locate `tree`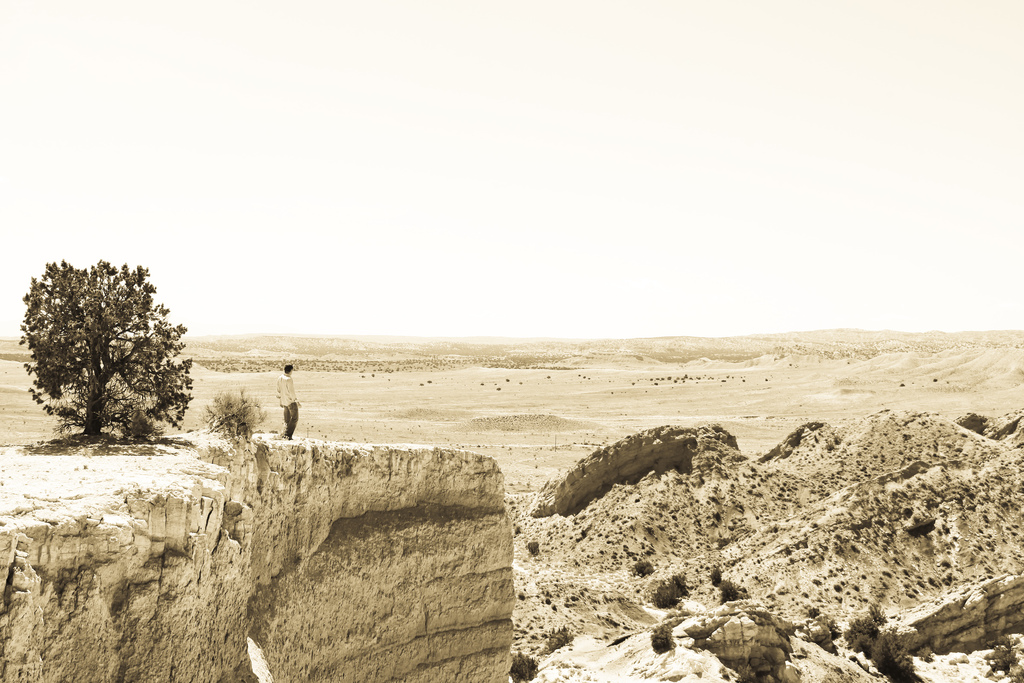
pyautogui.locateOnScreen(12, 259, 193, 440)
